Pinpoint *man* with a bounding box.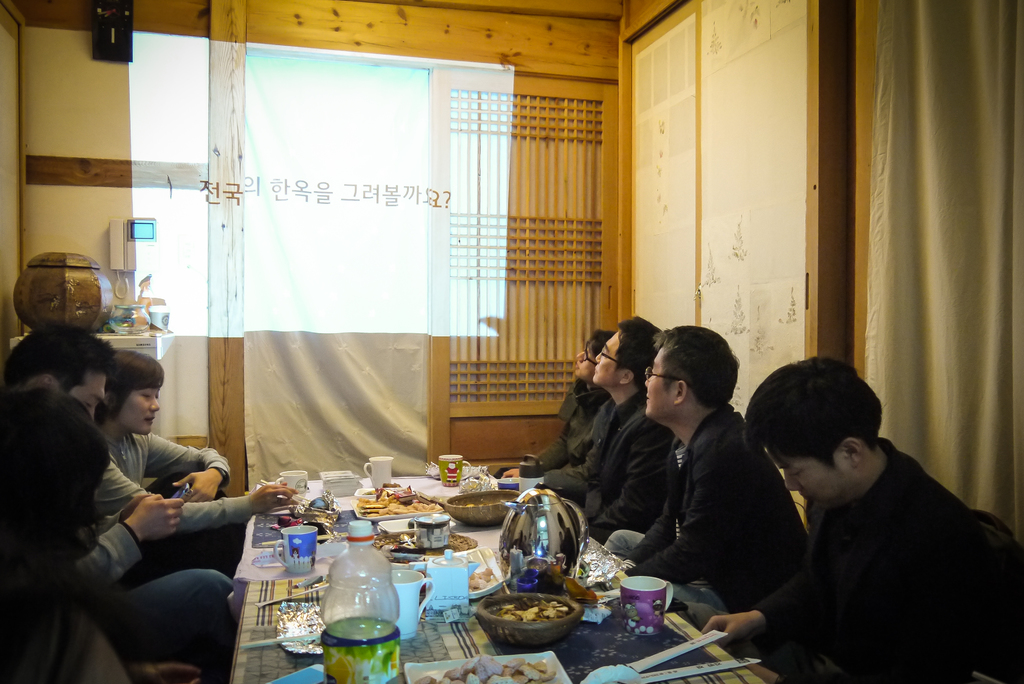
<box>605,323,806,630</box>.
